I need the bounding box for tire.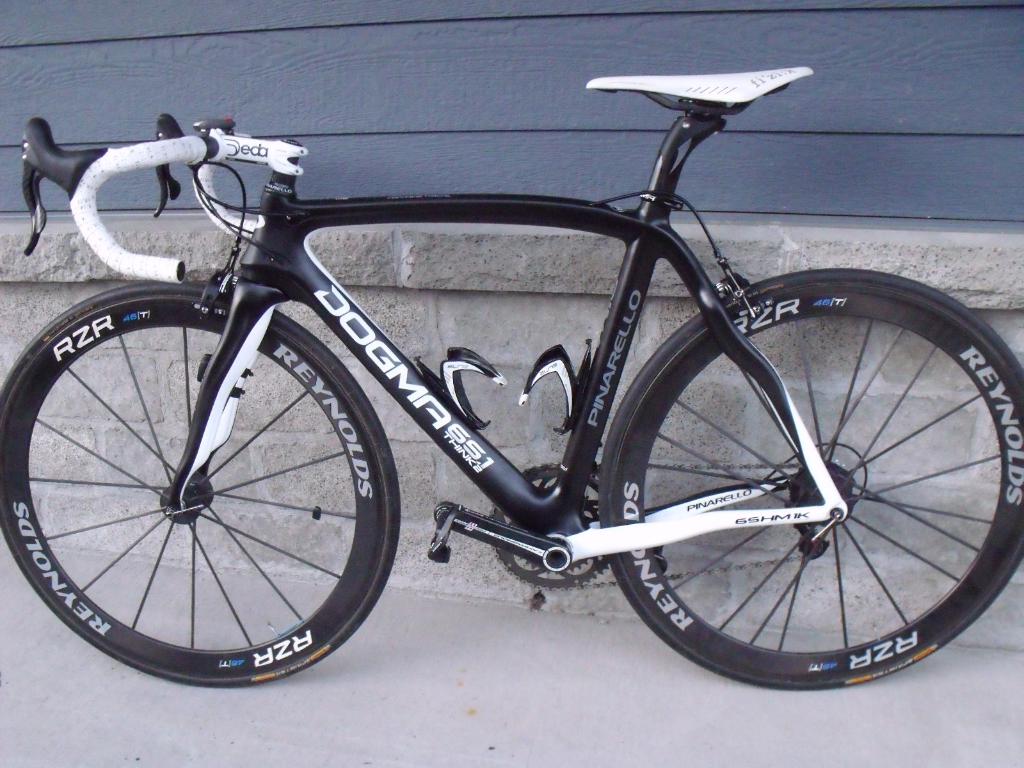
Here it is: box(1, 267, 382, 696).
